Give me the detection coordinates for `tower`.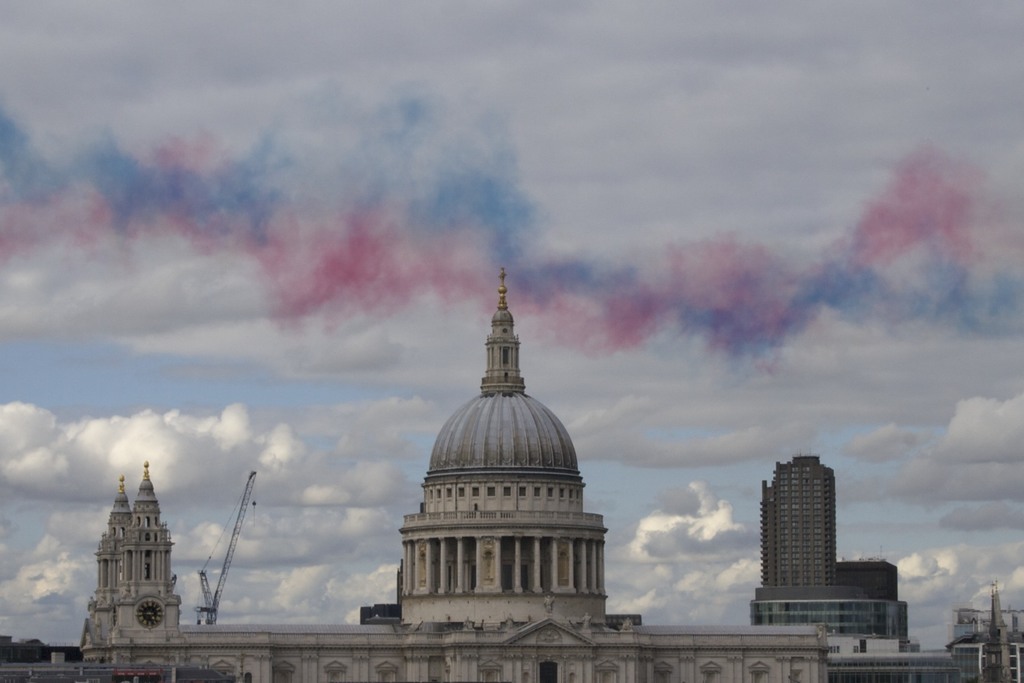
bbox=[86, 460, 188, 652].
